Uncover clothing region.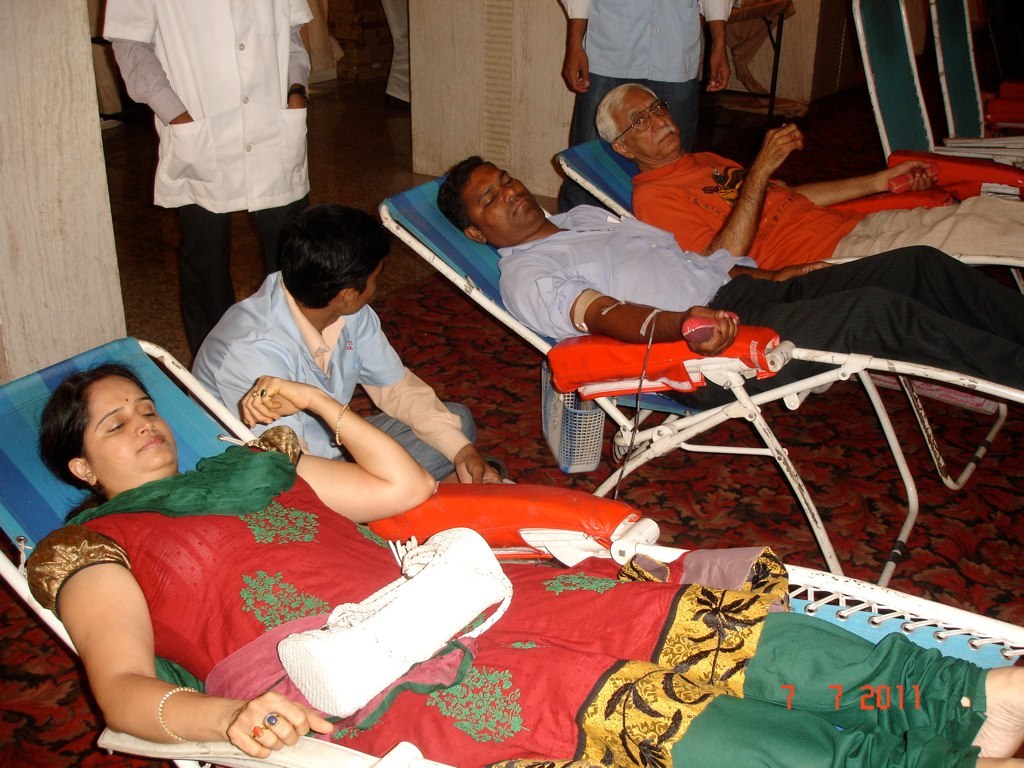
Uncovered: 490:194:1023:394.
